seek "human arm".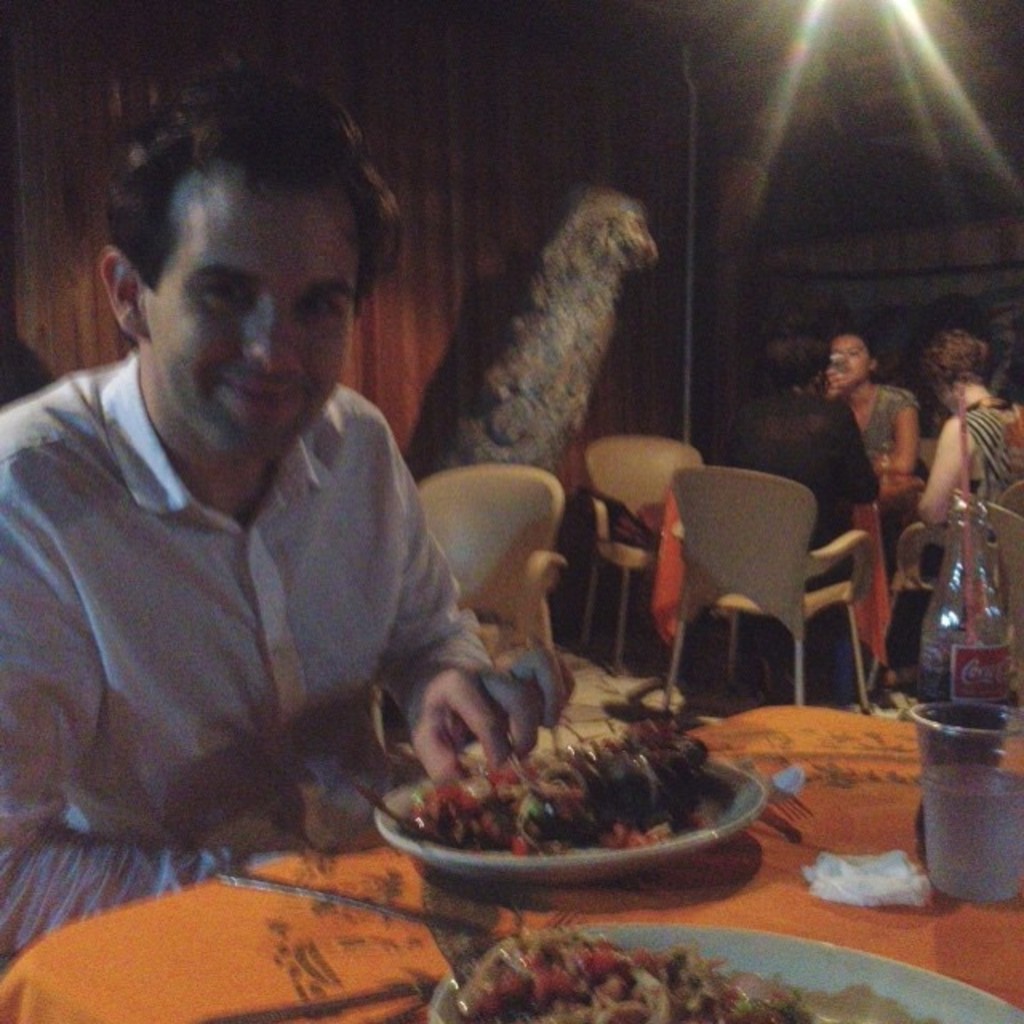
[left=922, top=413, right=976, bottom=522].
